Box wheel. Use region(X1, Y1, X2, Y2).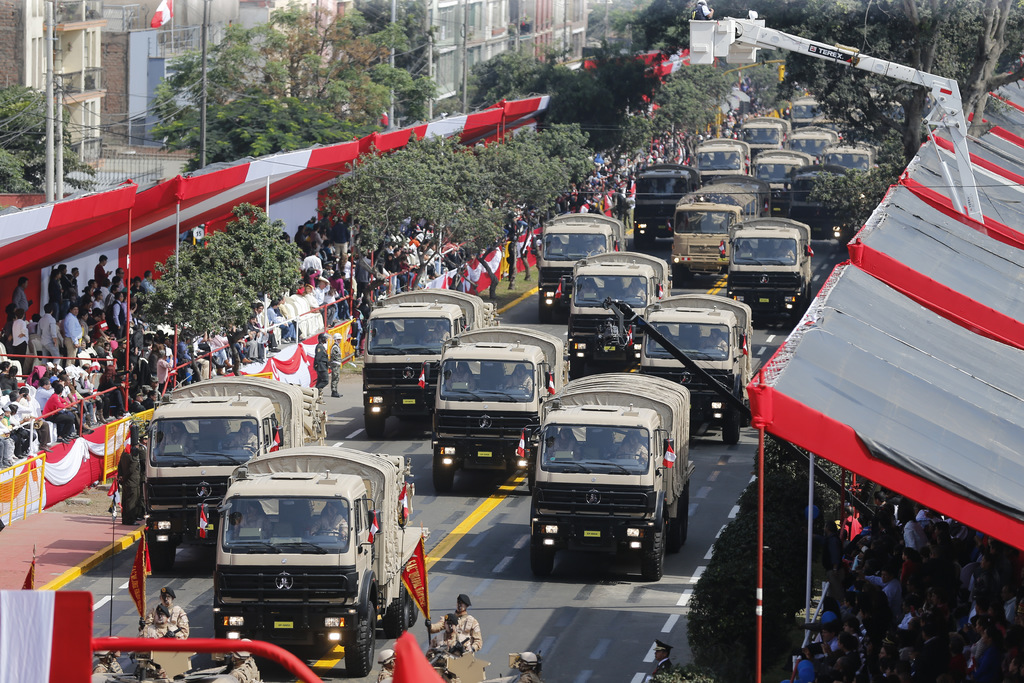
region(346, 603, 372, 675).
